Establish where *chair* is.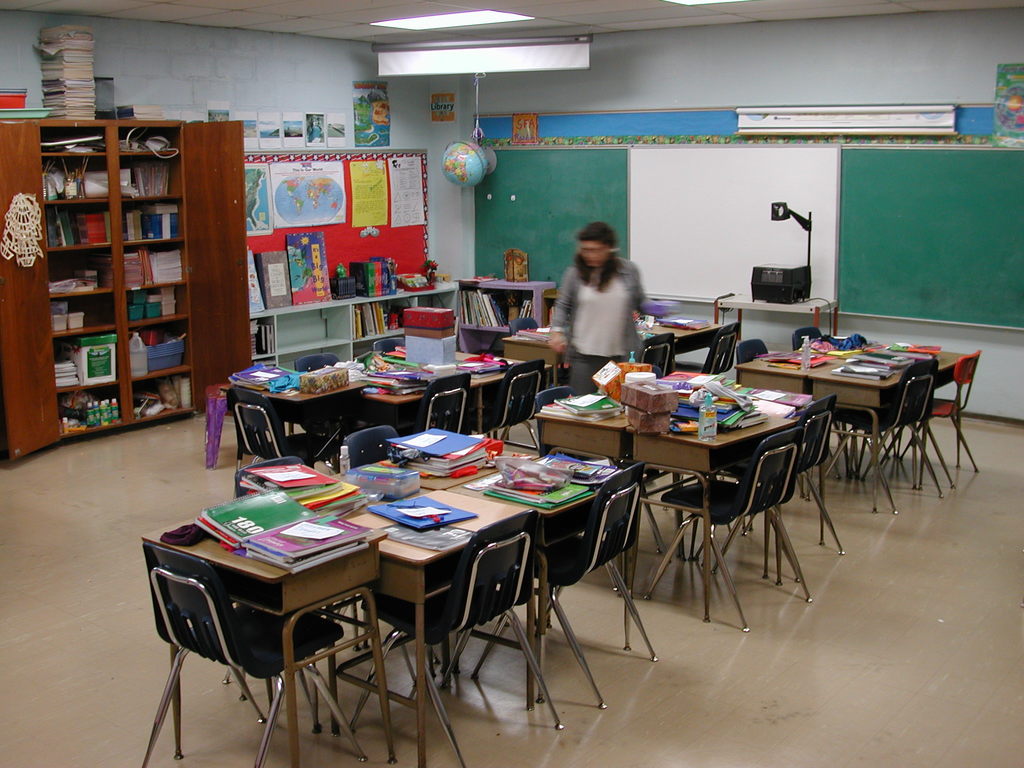
Established at Rect(480, 358, 542, 452).
